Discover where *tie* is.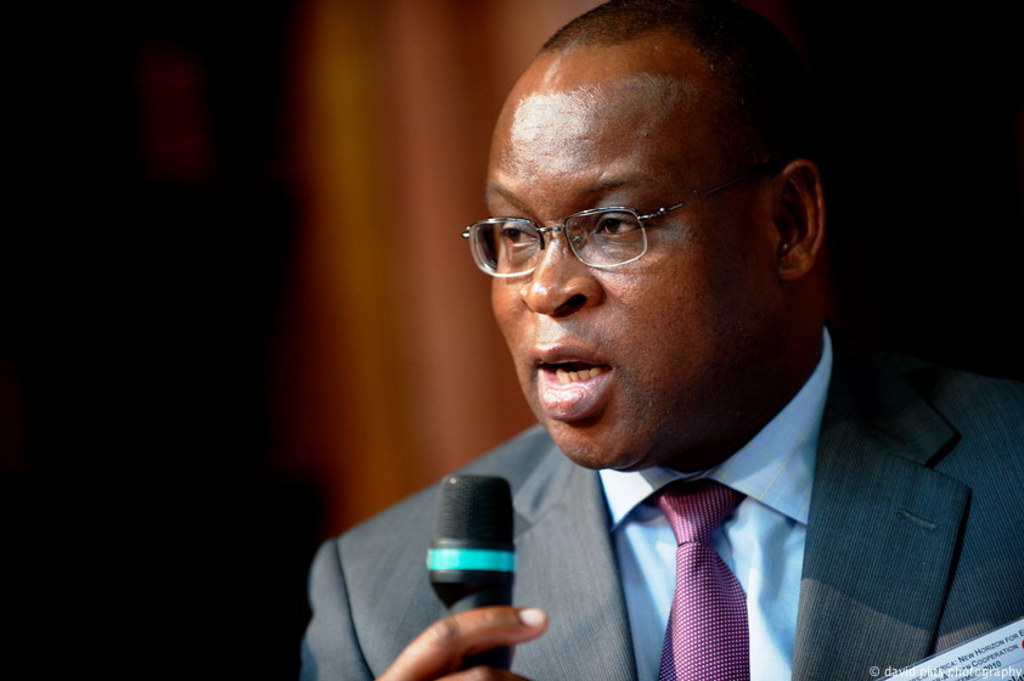
Discovered at left=646, top=479, right=758, bottom=680.
